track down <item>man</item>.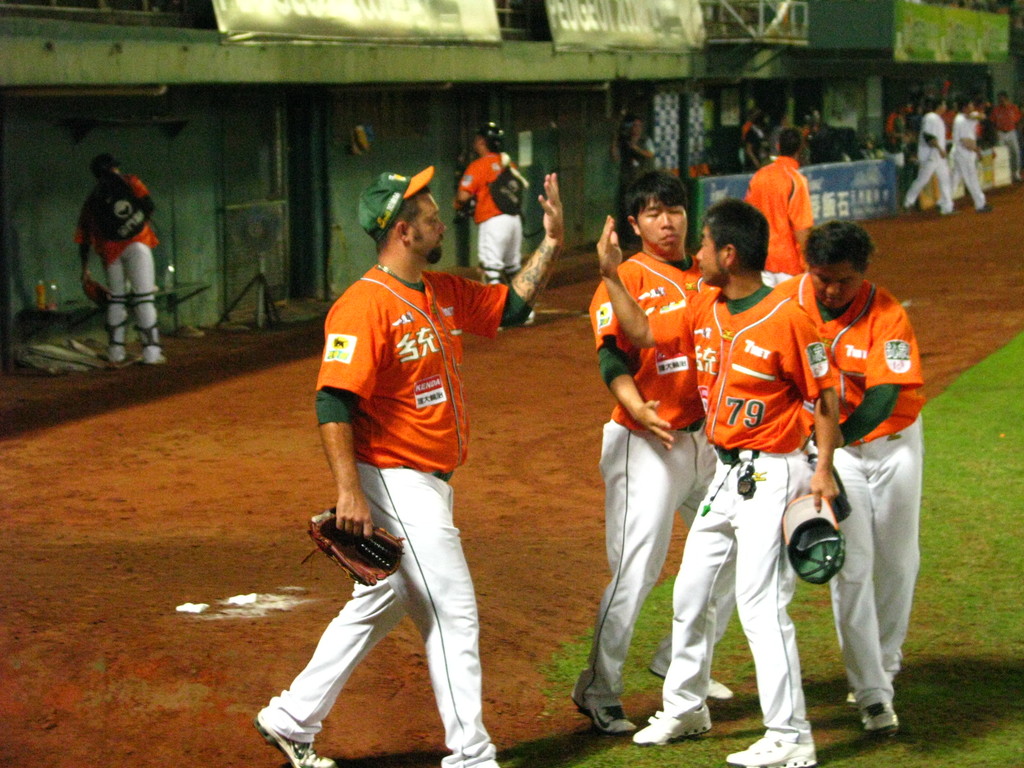
Tracked to left=252, top=166, right=566, bottom=767.
